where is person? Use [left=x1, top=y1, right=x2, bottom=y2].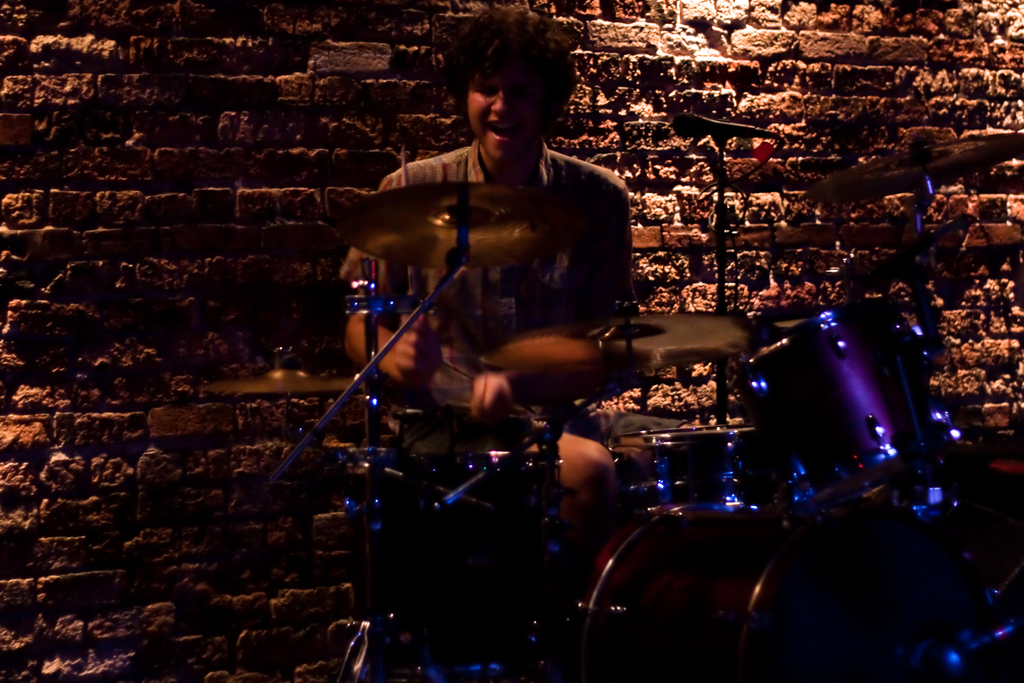
[left=348, top=36, right=656, bottom=470].
